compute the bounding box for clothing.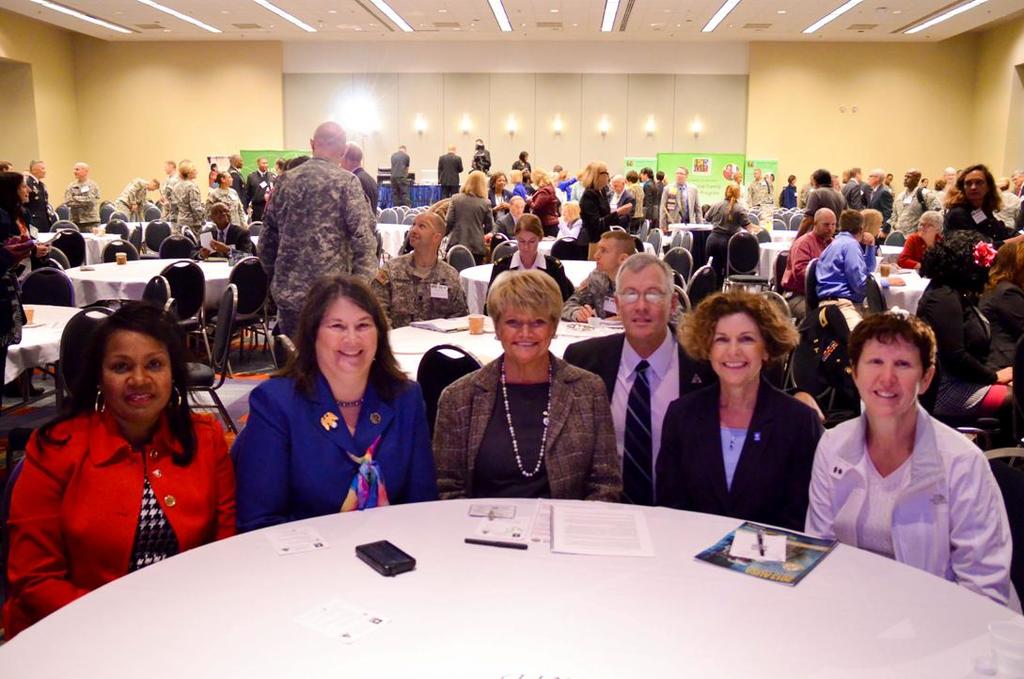
0, 214, 34, 275.
